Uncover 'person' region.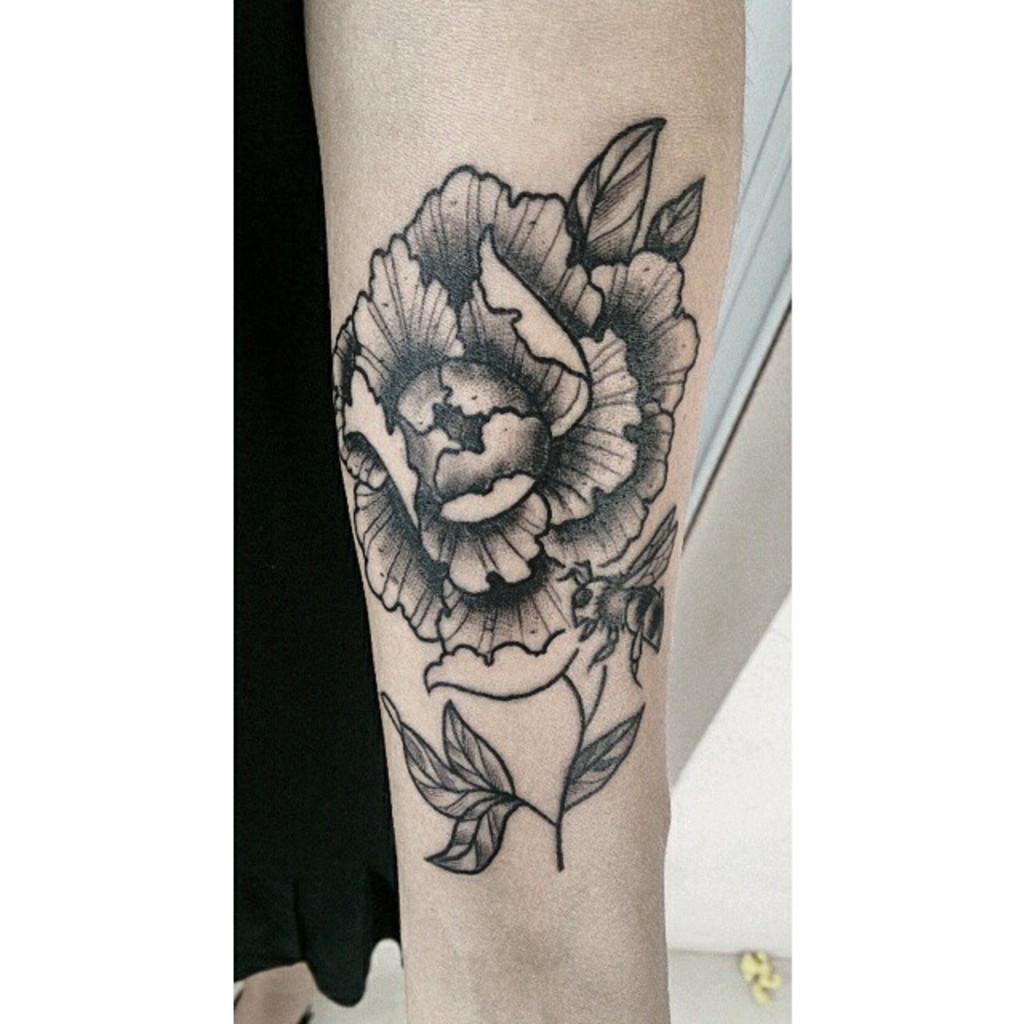
Uncovered: <bbox>309, 0, 739, 1022</bbox>.
